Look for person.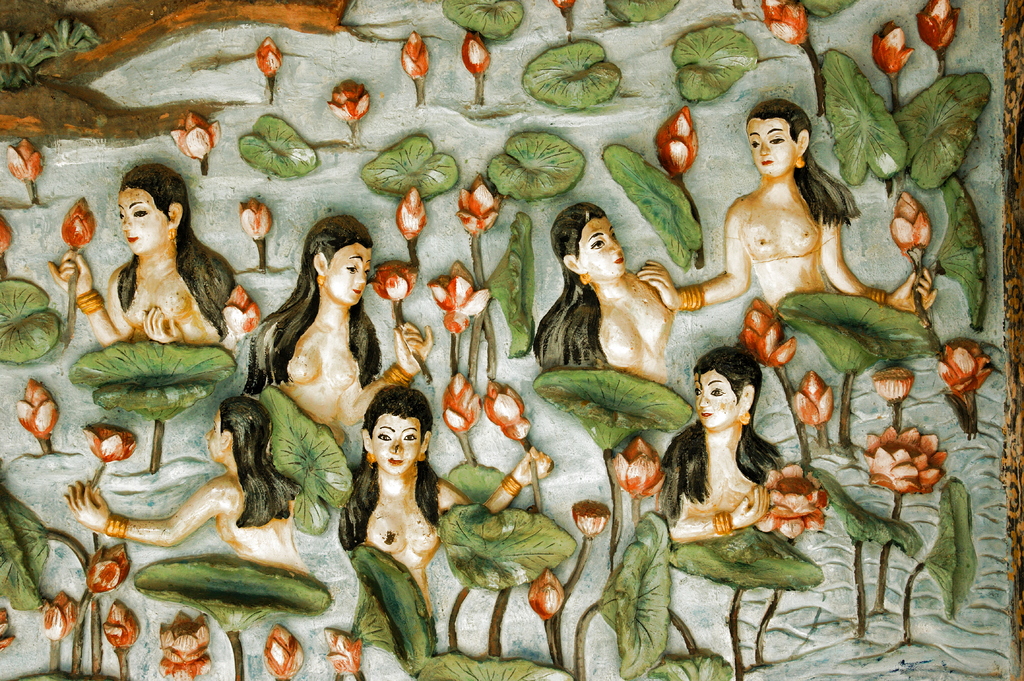
Found: left=637, top=100, right=938, bottom=314.
